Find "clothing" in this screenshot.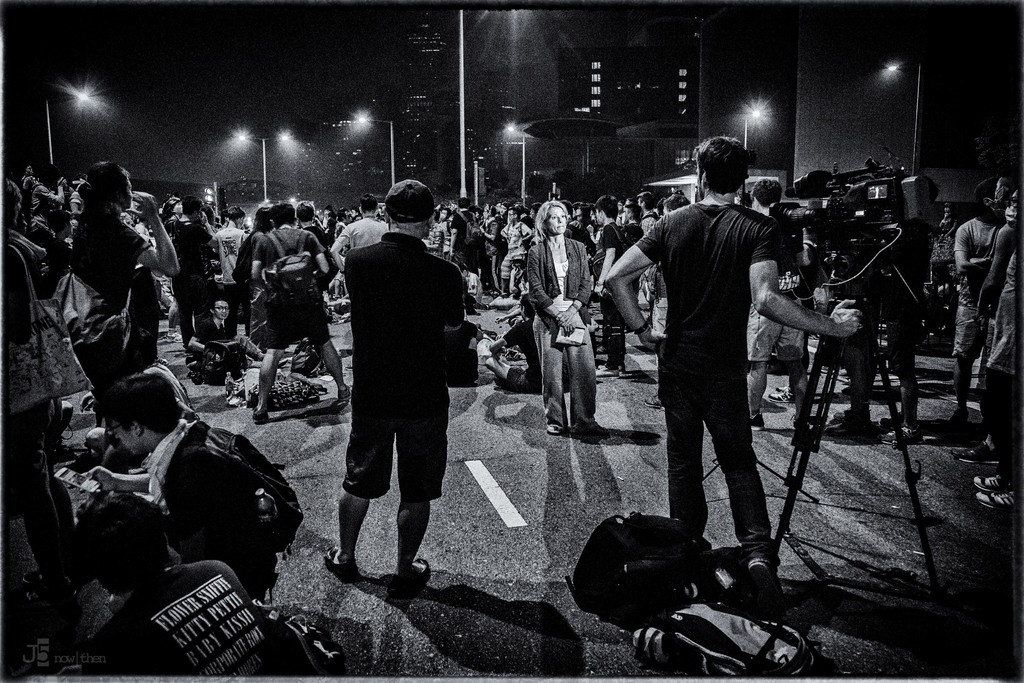
The bounding box for "clothing" is (326, 195, 467, 546).
